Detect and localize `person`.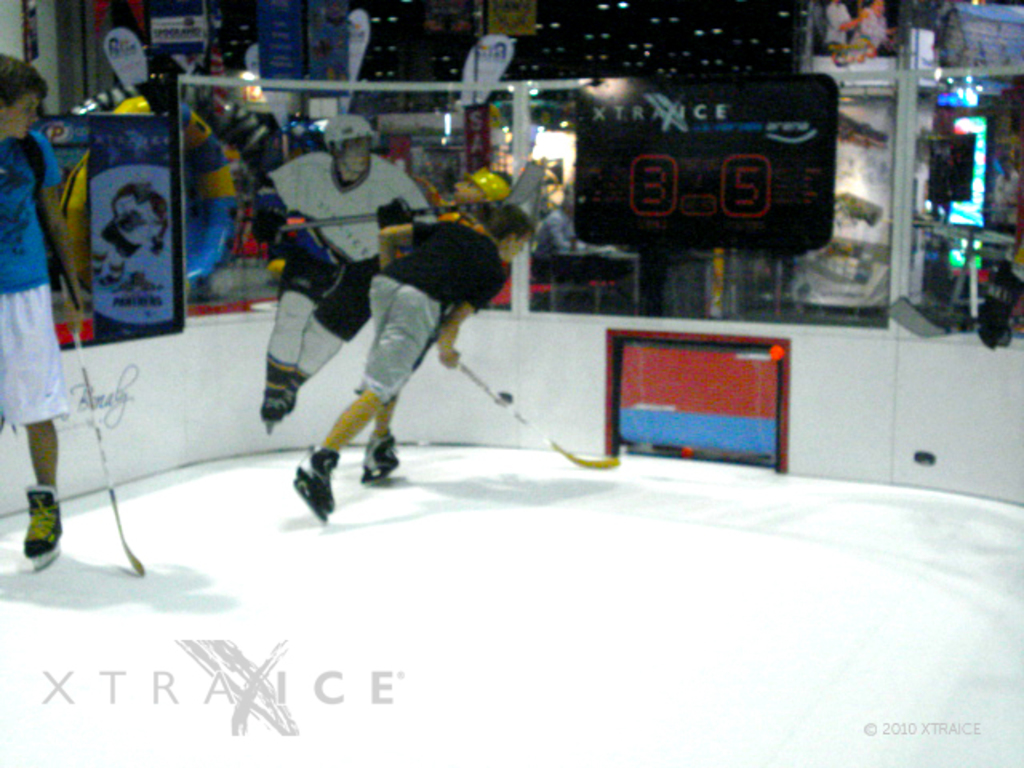
Localized at Rect(251, 109, 432, 432).
